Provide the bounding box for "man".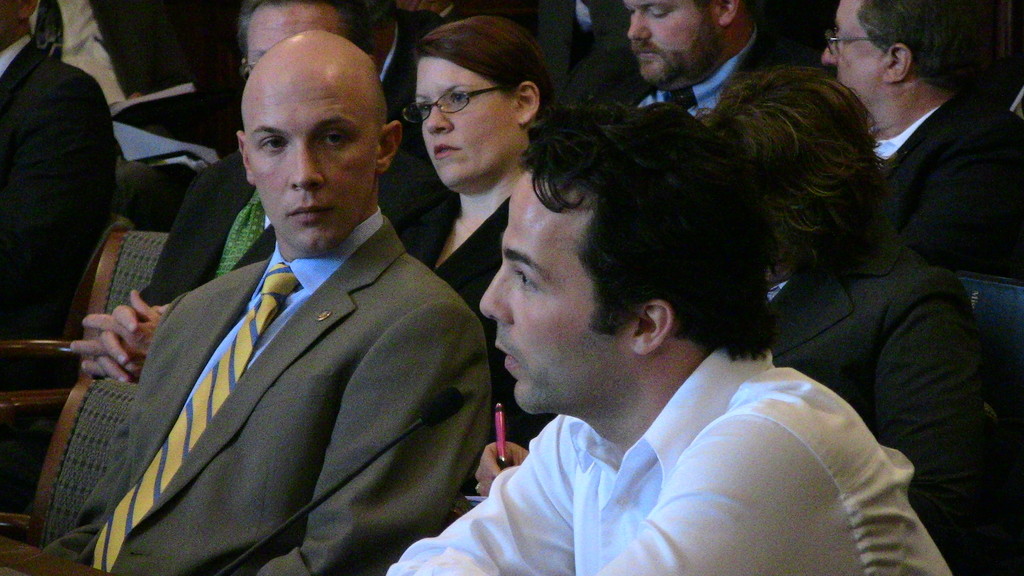
626/0/815/118.
